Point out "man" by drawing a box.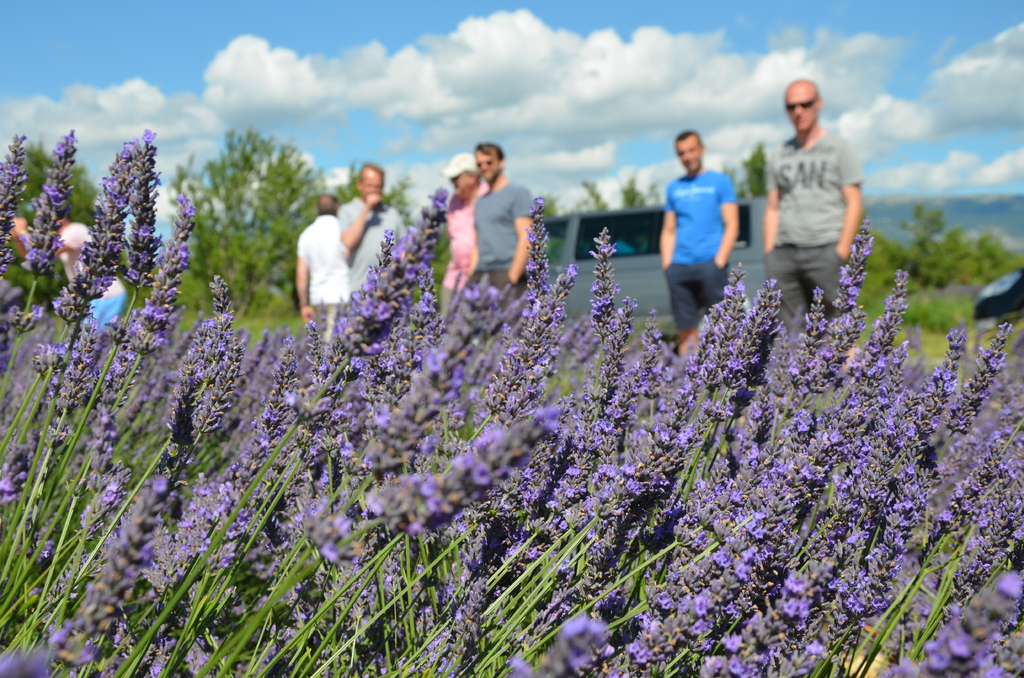
460, 143, 535, 292.
